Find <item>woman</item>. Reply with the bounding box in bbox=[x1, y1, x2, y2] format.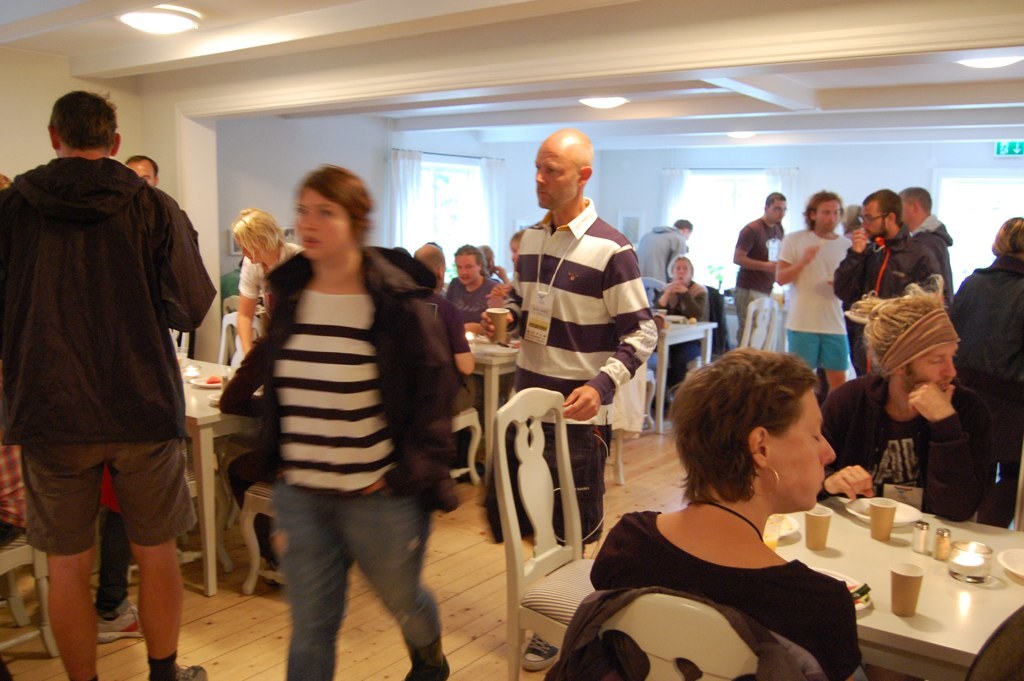
bbox=[219, 178, 455, 676].
